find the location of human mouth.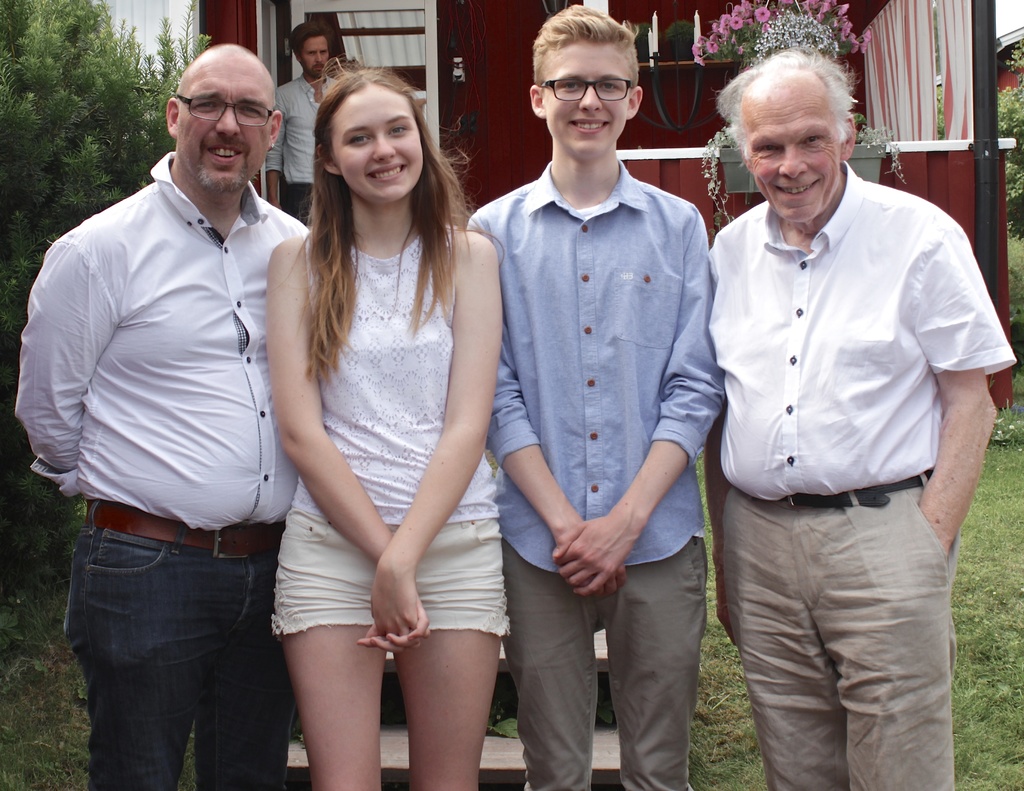
Location: {"left": 772, "top": 180, "right": 815, "bottom": 202}.
